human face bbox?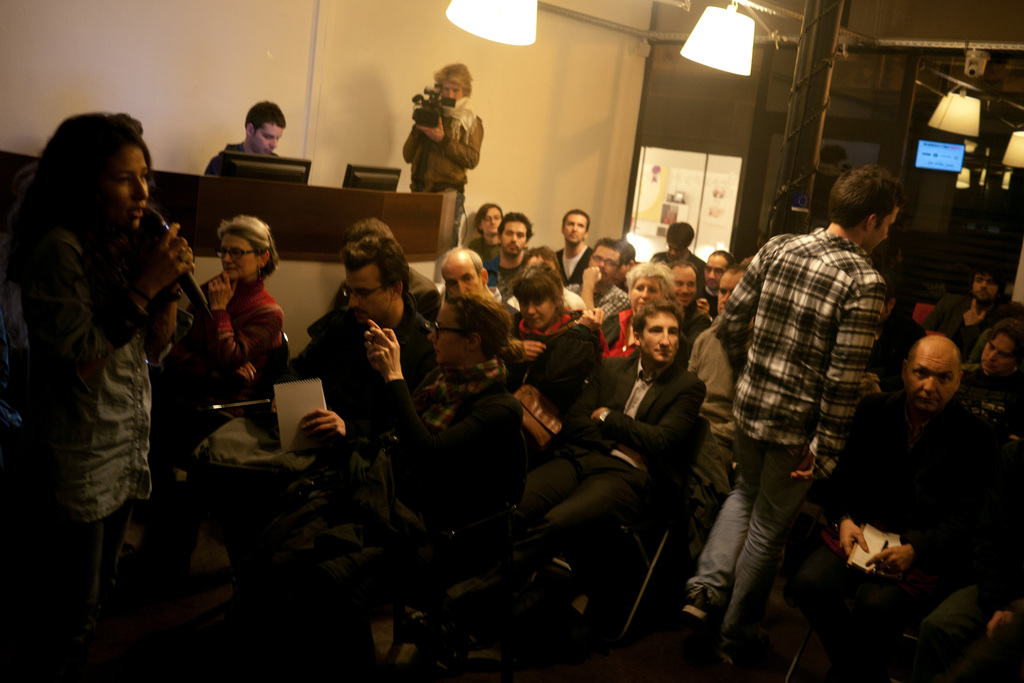
[980, 323, 1021, 373]
